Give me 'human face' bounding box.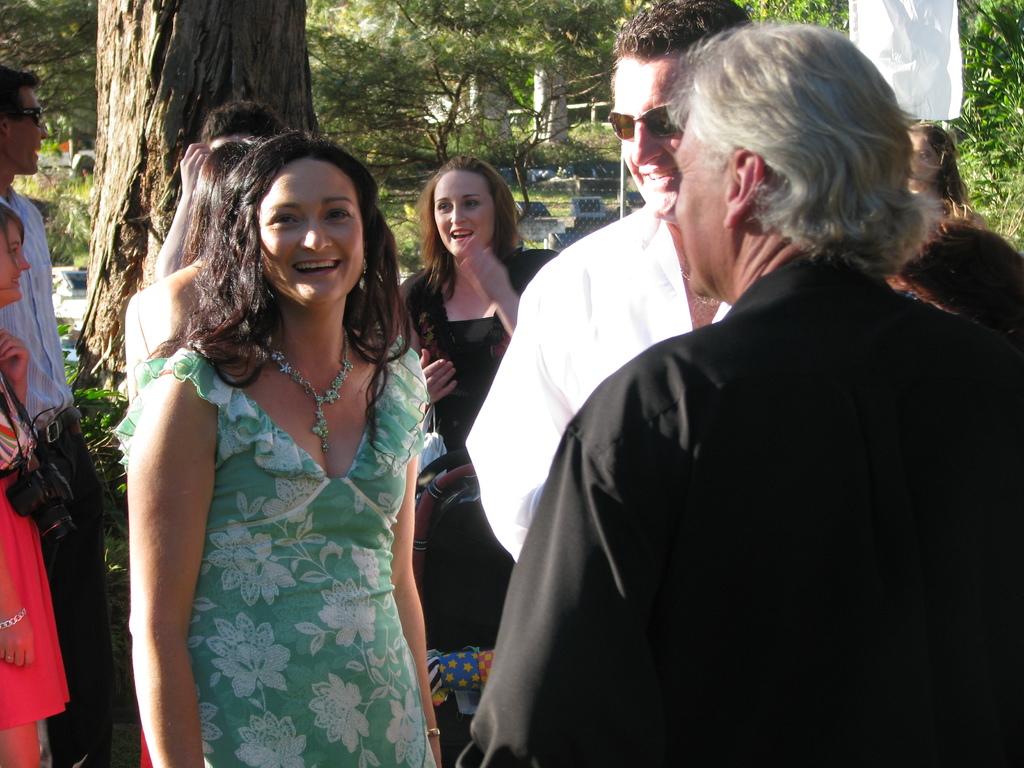
<bbox>9, 79, 51, 172</bbox>.
